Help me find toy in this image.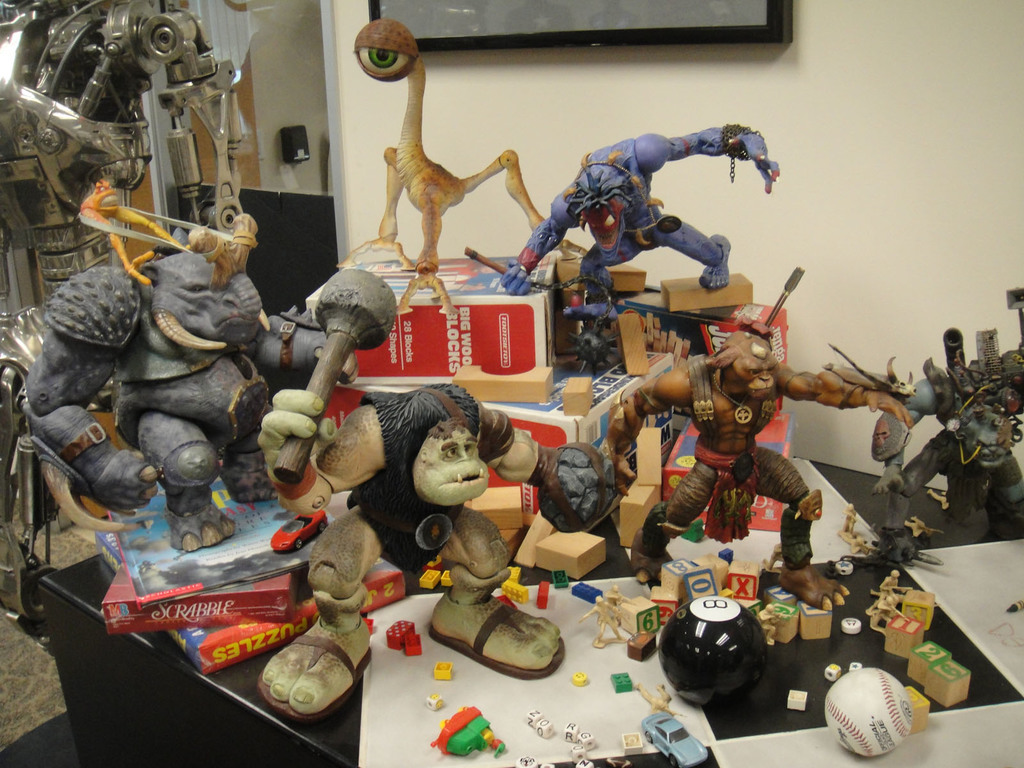
Found it: (548, 567, 573, 594).
